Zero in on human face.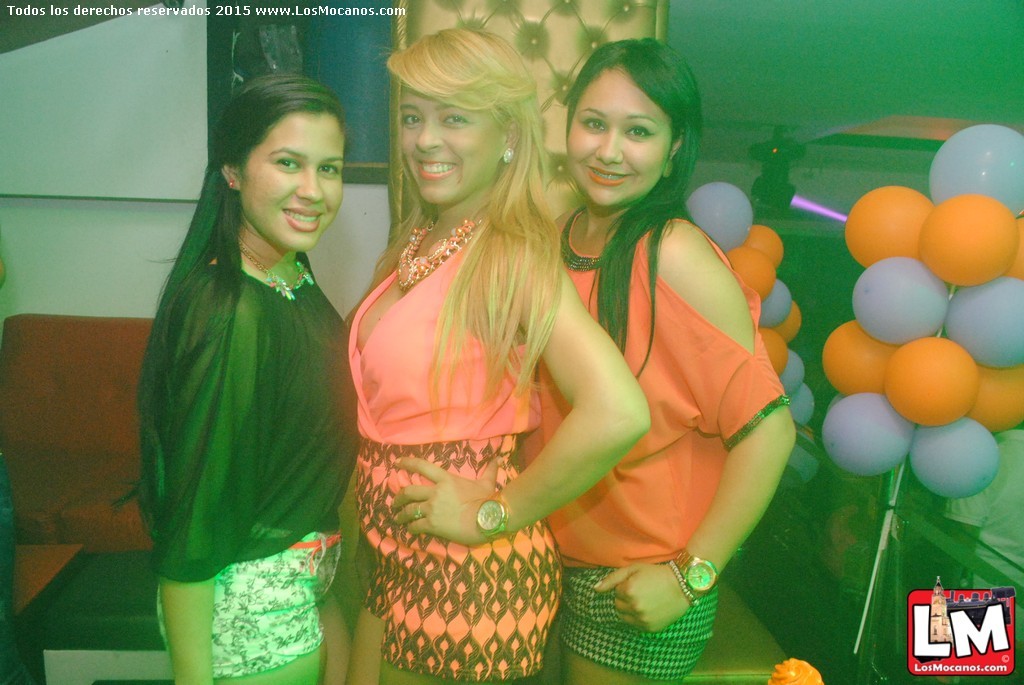
Zeroed in: <box>239,109,345,253</box>.
